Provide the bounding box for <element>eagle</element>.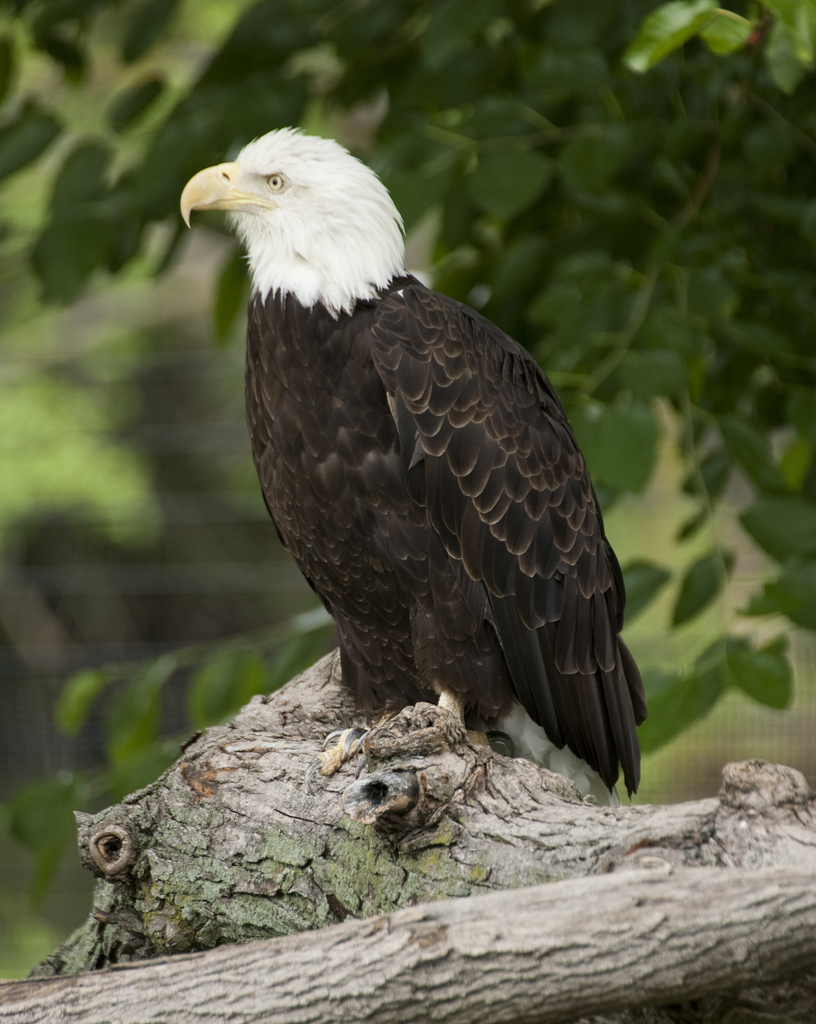
x1=174 y1=127 x2=652 y2=799.
